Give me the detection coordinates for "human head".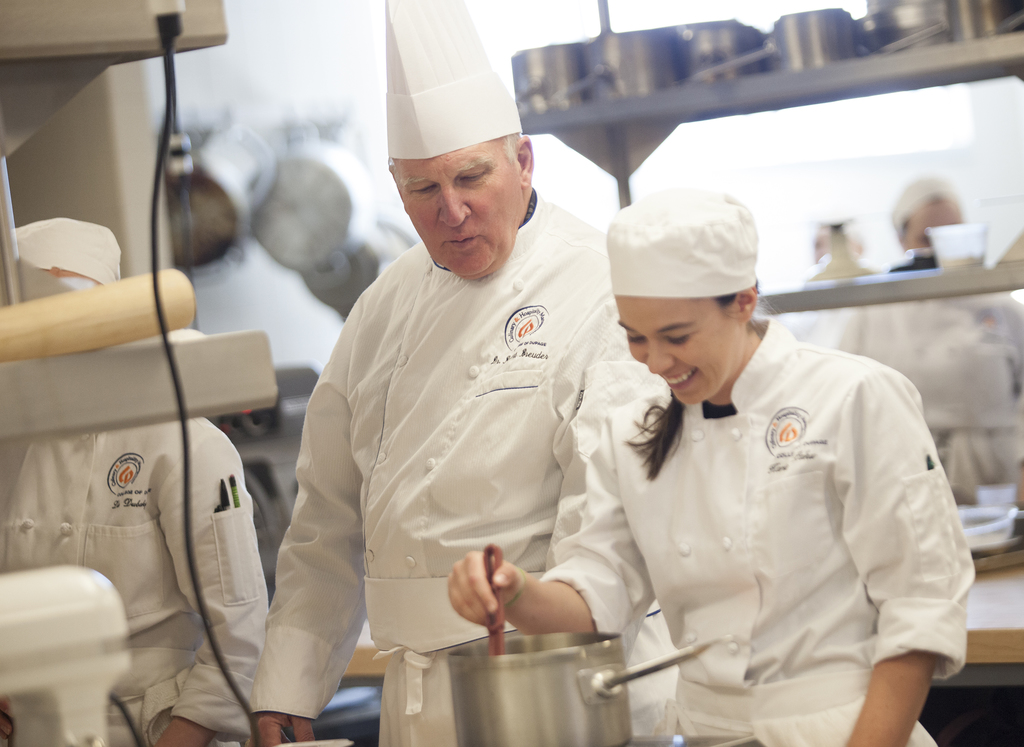
{"left": 602, "top": 183, "right": 753, "bottom": 406}.
